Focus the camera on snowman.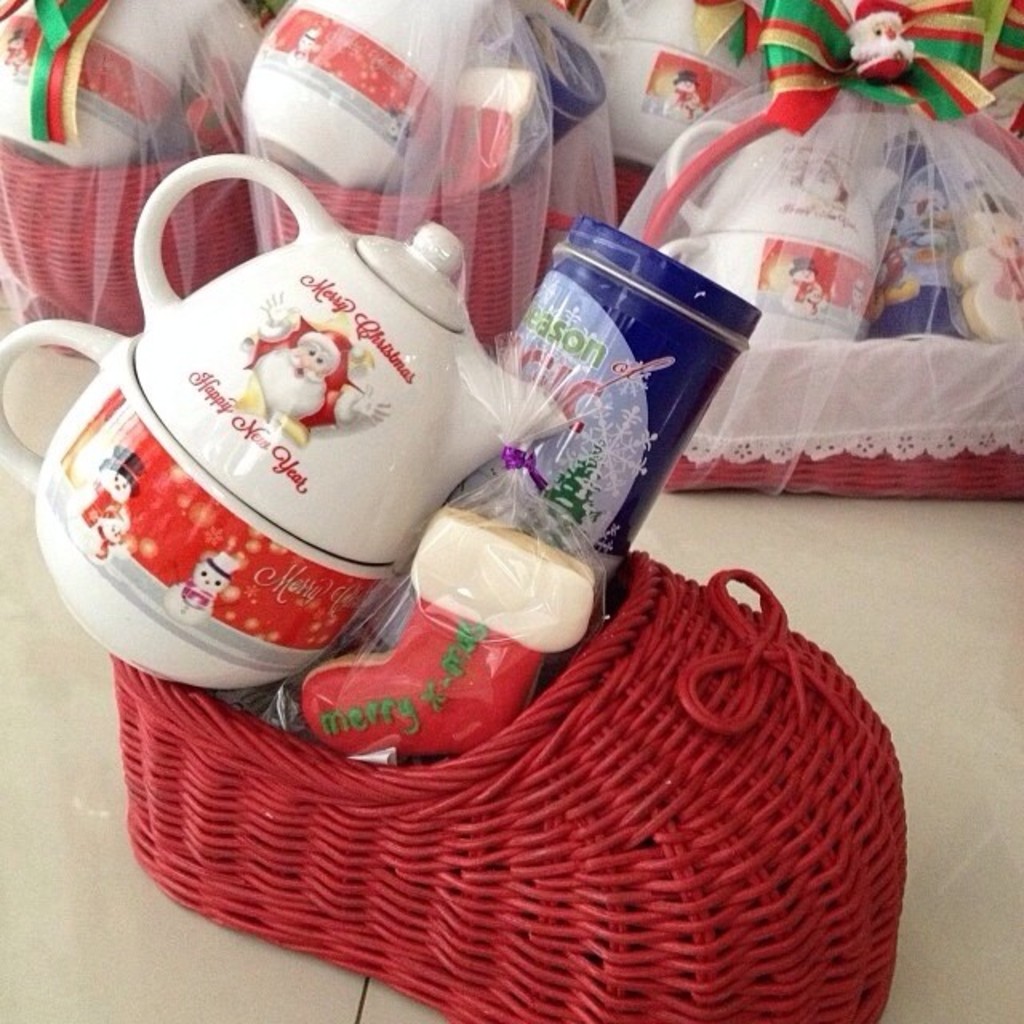
Focus region: 163/544/234/627.
